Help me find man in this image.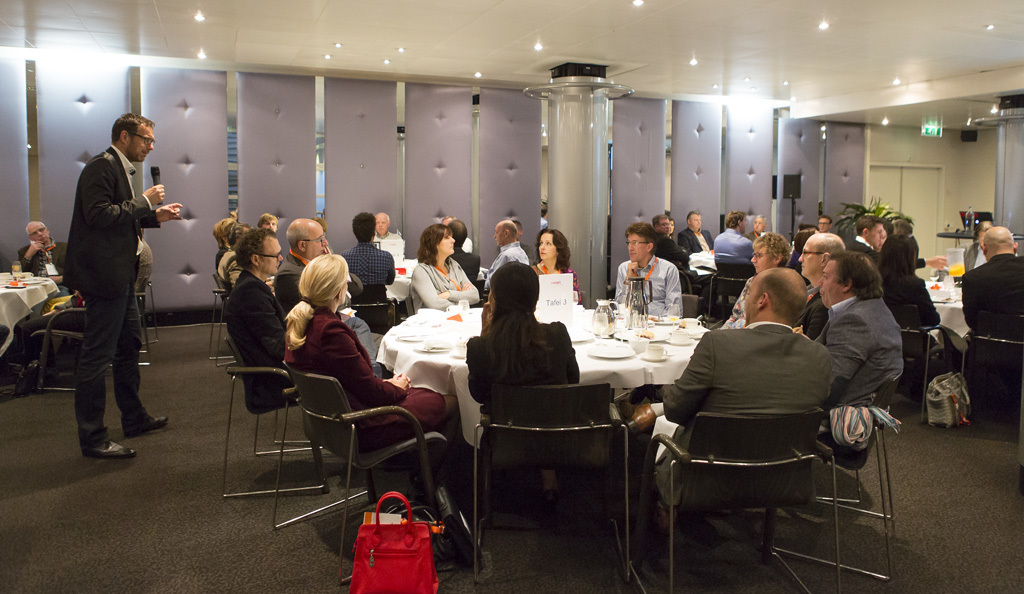
Found it: detection(674, 210, 720, 269).
